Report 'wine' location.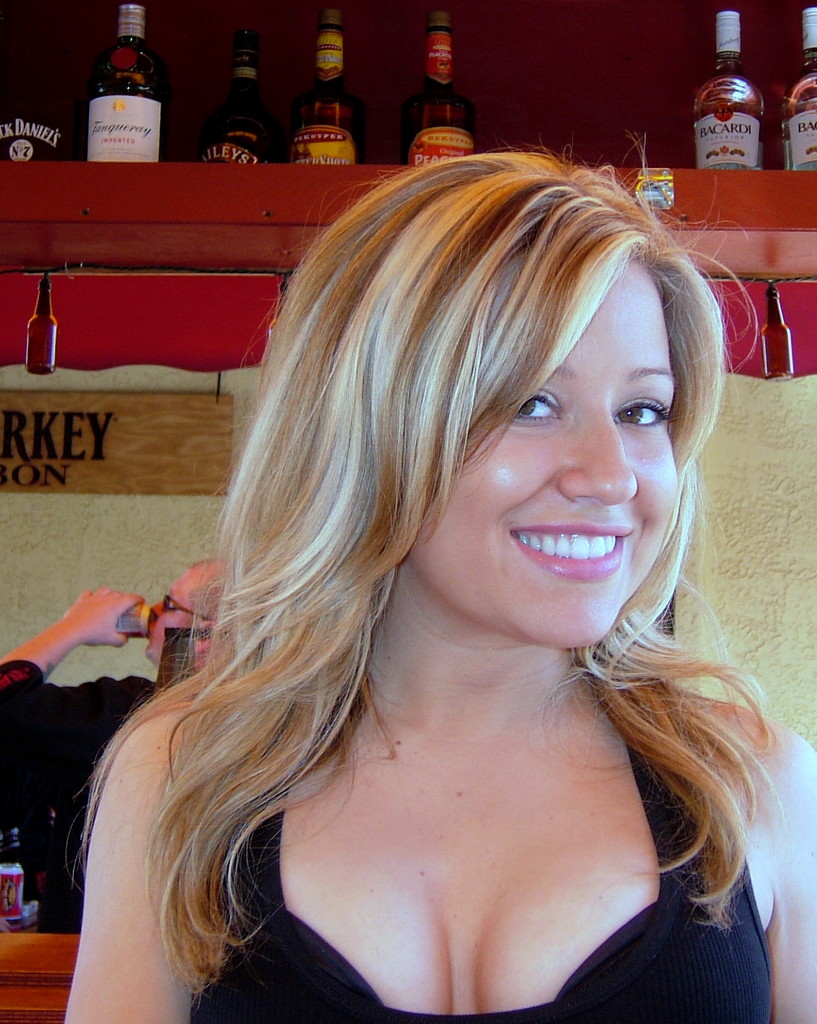
Report: bbox(191, 16, 287, 173).
